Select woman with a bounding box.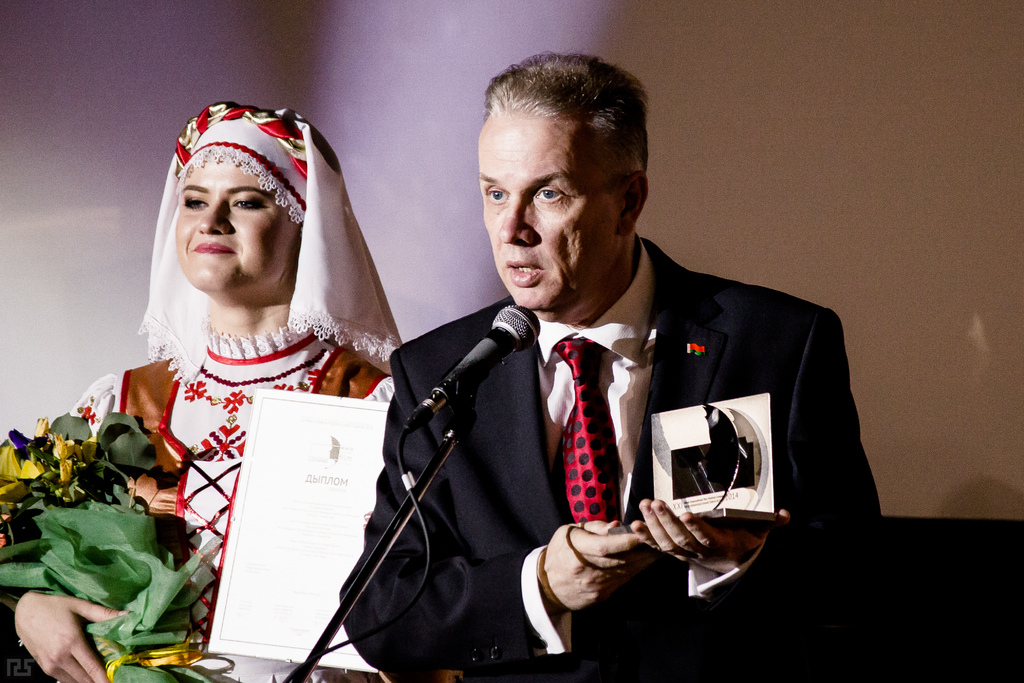
crop(0, 83, 414, 682).
